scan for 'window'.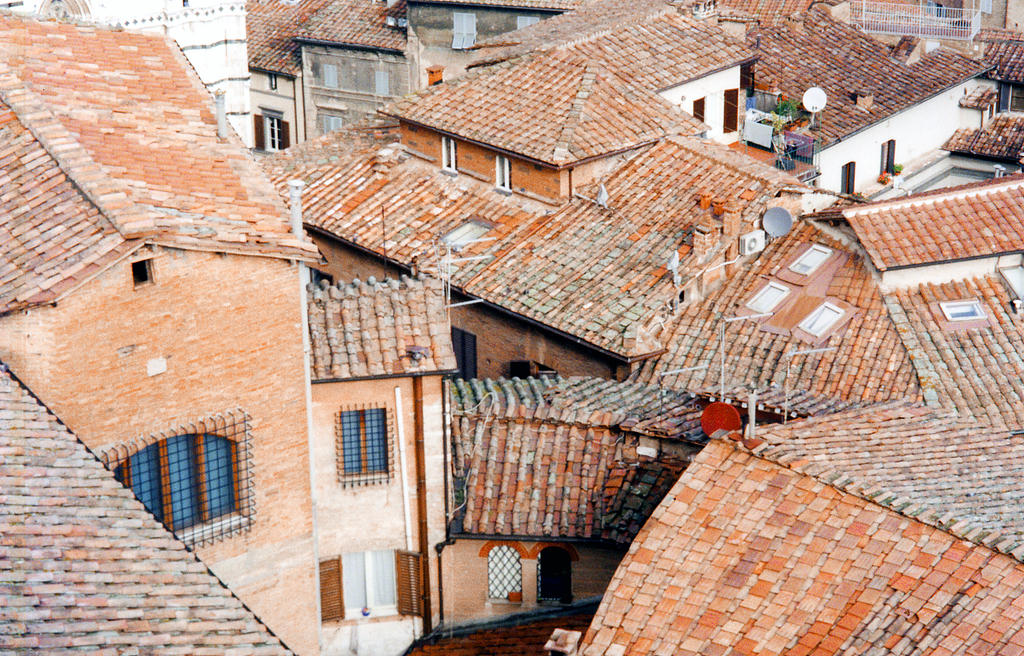
Scan result: bbox=(451, 326, 483, 382).
